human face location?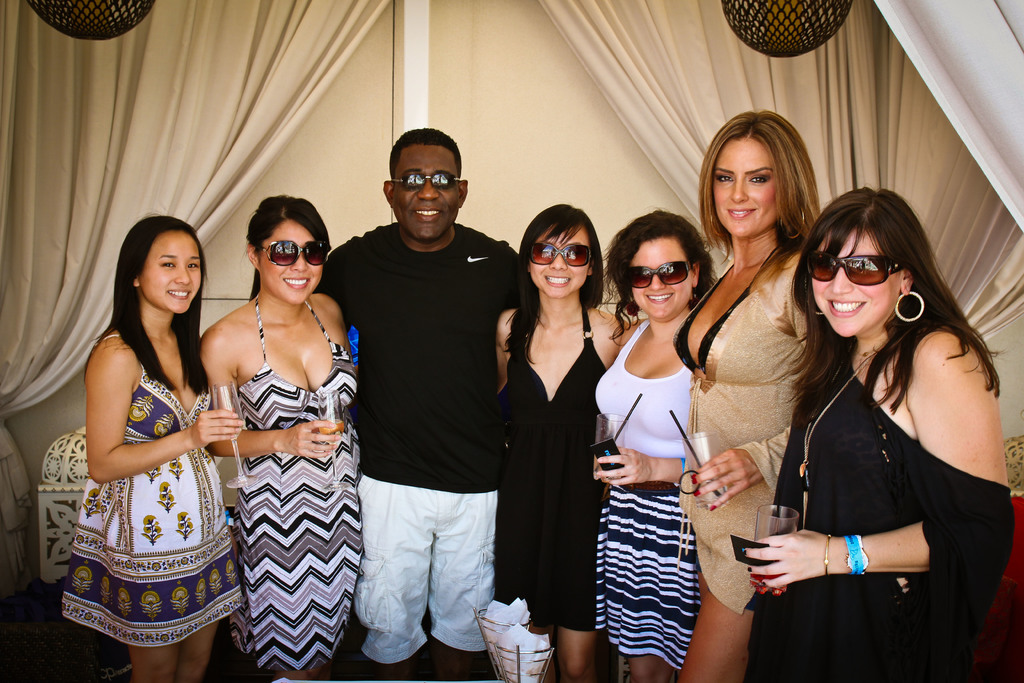
detection(394, 149, 462, 239)
